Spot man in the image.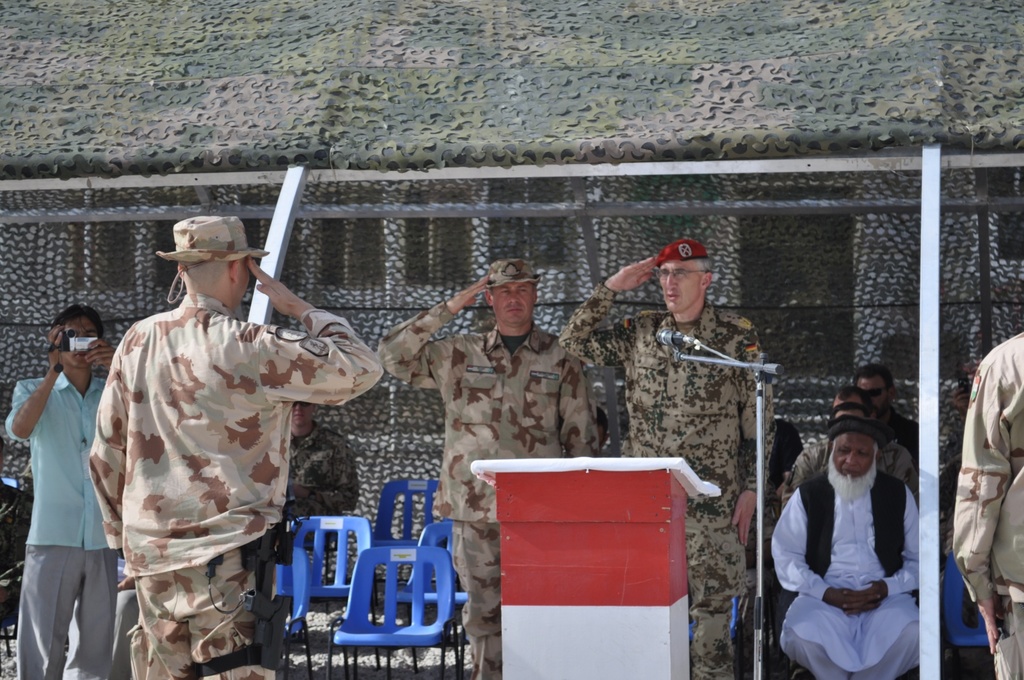
man found at region(765, 416, 940, 679).
